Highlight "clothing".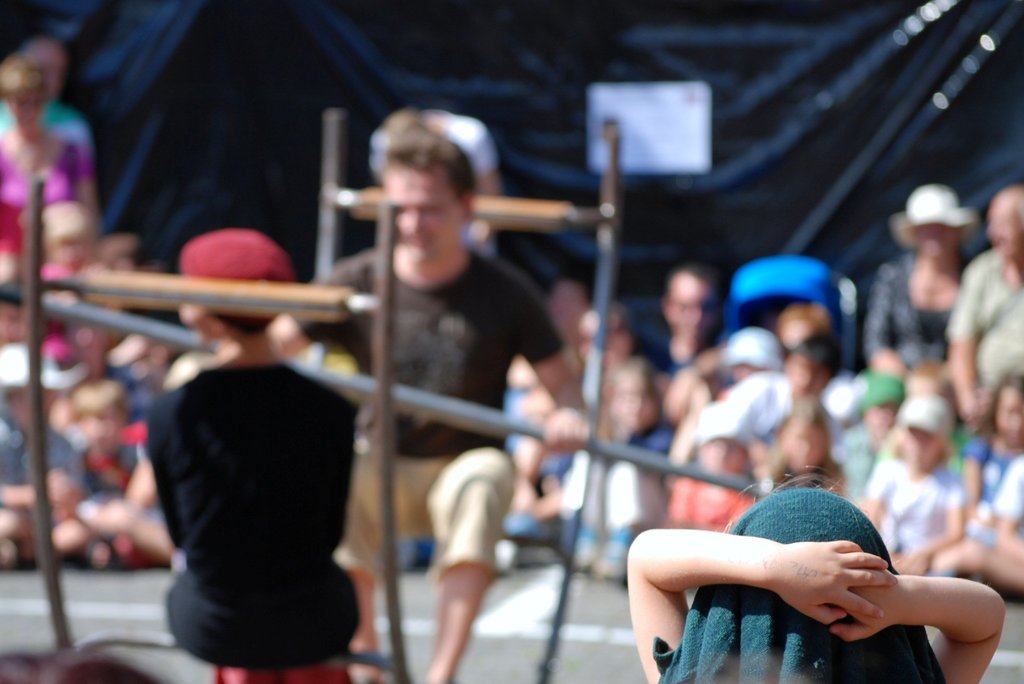
Highlighted region: left=643, top=493, right=948, bottom=683.
